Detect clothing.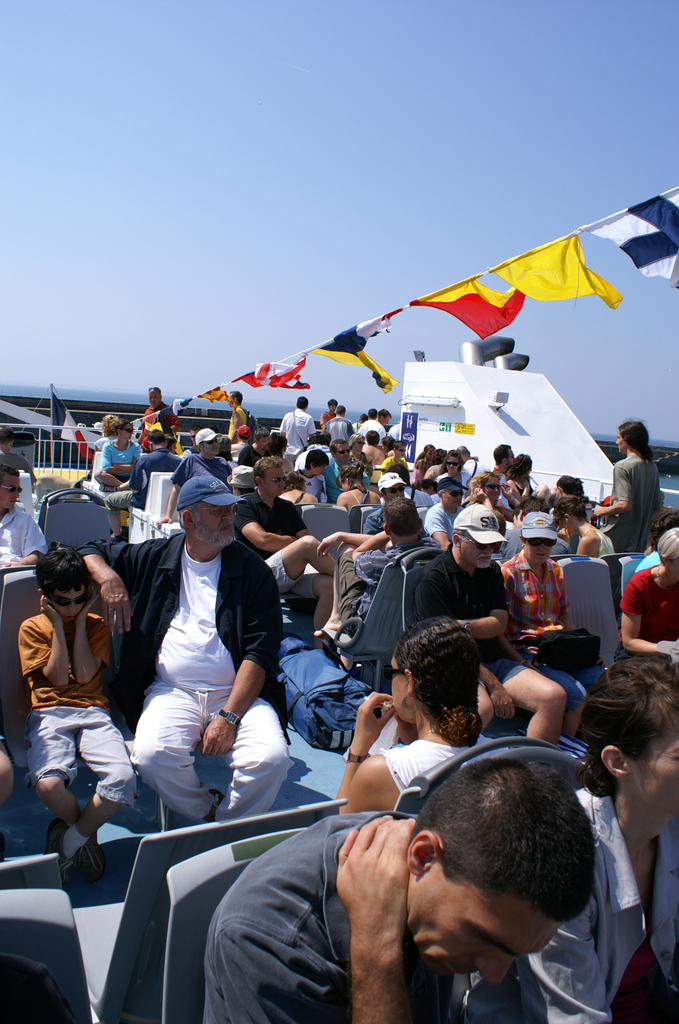
Detected at locate(425, 495, 454, 536).
